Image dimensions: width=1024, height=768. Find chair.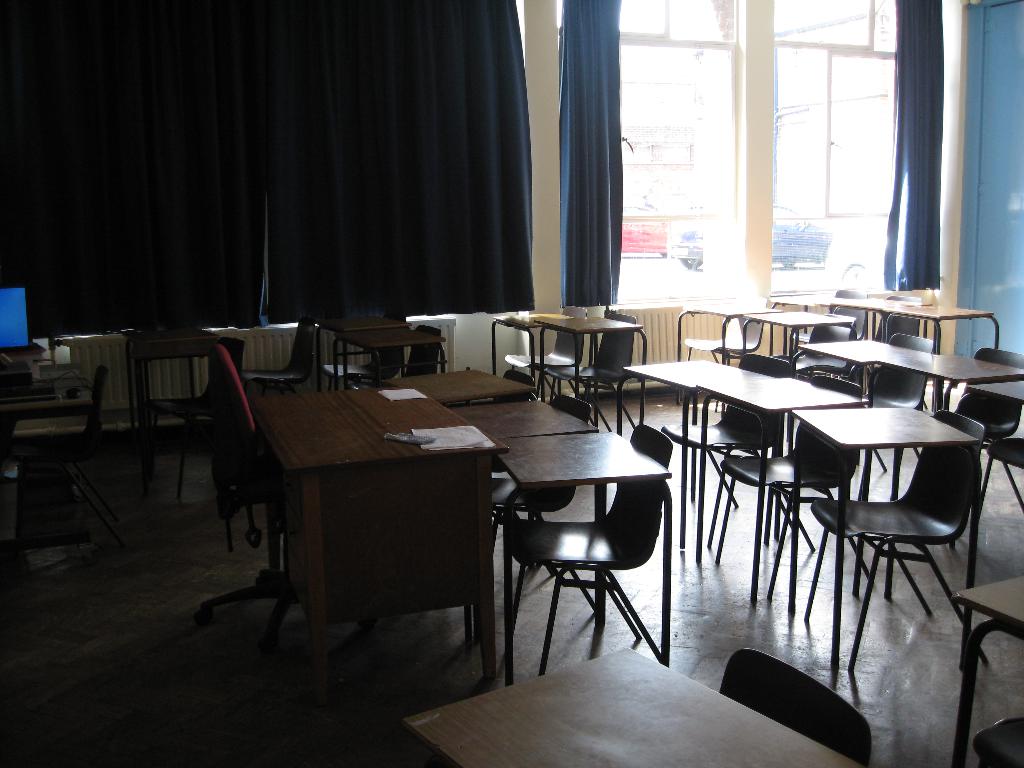
left=852, top=335, right=928, bottom=468.
